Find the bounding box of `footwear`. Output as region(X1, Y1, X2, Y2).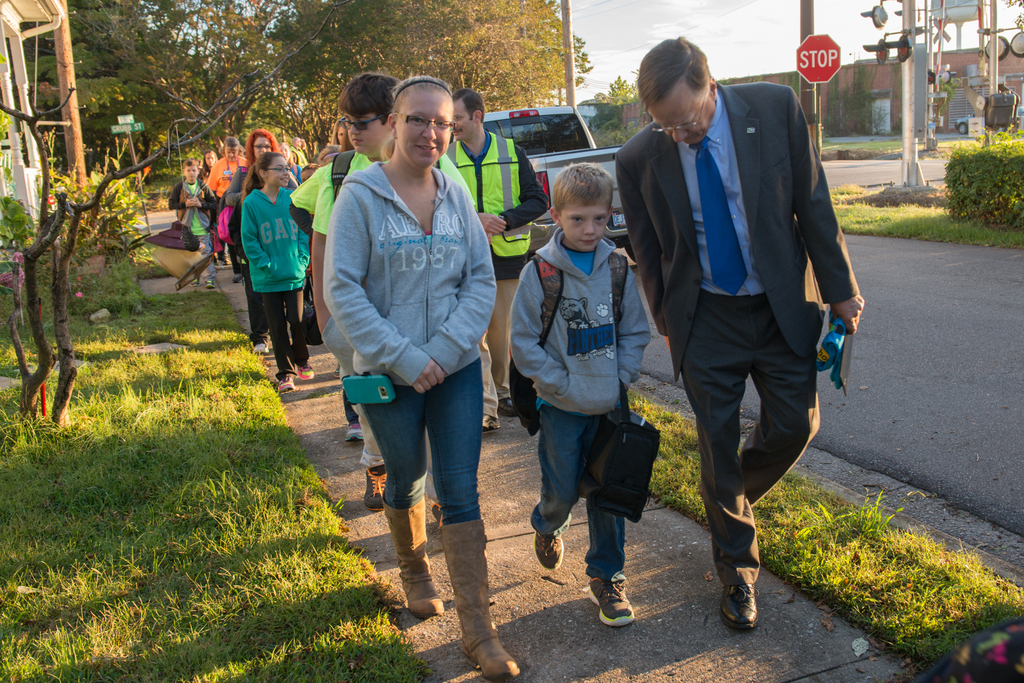
region(724, 580, 758, 630).
